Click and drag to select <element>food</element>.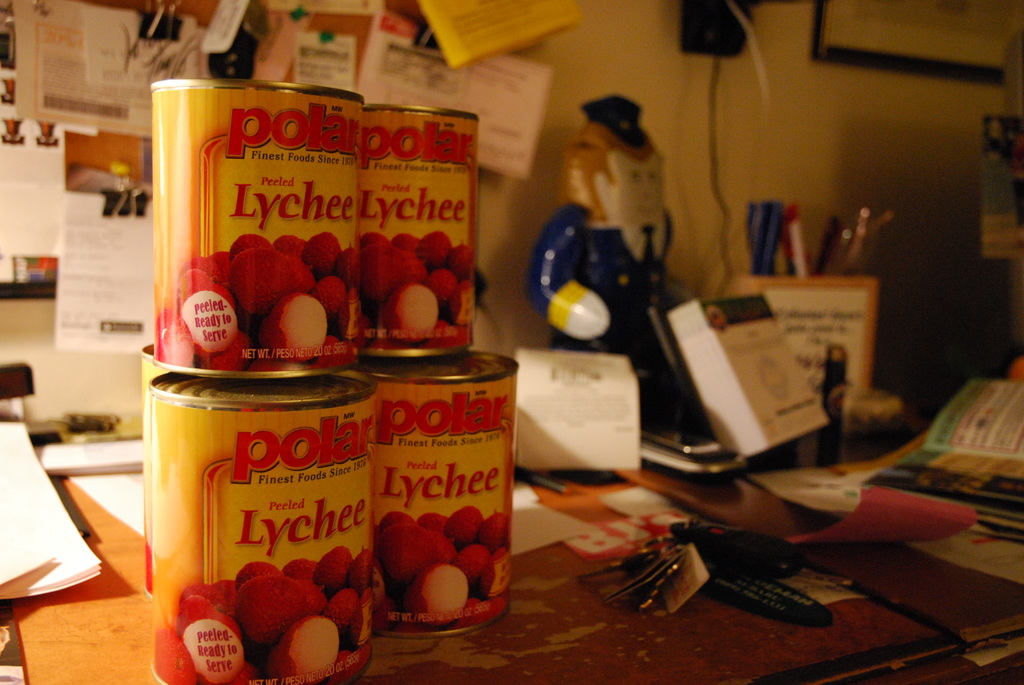
Selection: [x1=154, y1=505, x2=511, y2=684].
